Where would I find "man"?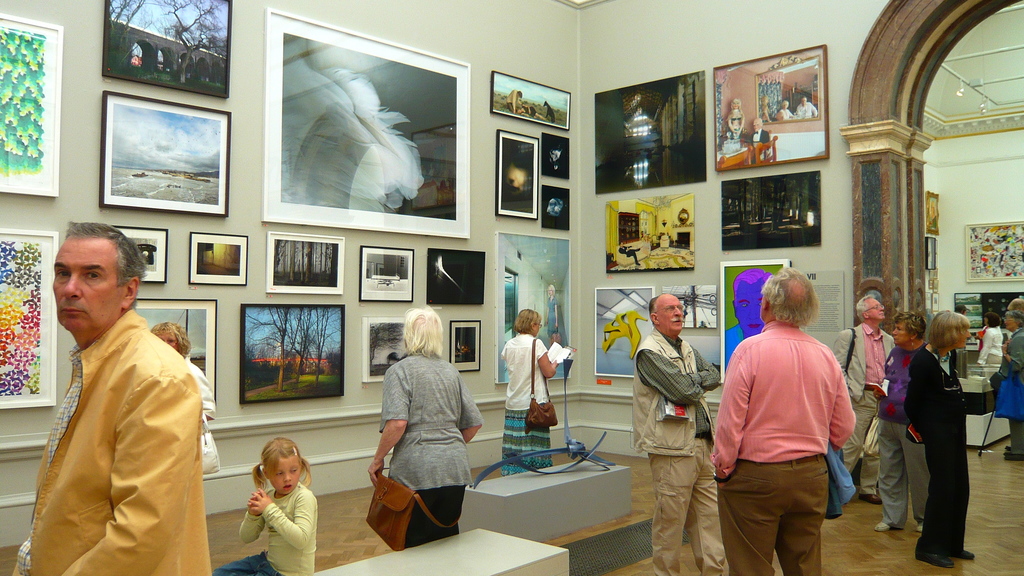
At select_region(22, 207, 216, 568).
